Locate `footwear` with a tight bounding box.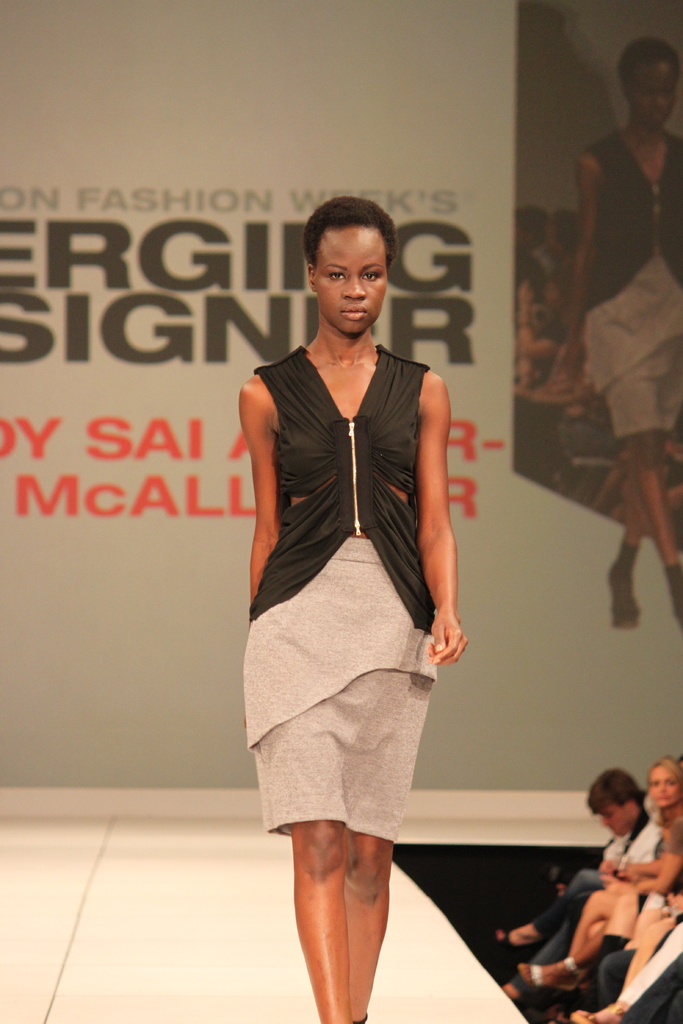
pyautogui.locateOnScreen(491, 926, 547, 959).
